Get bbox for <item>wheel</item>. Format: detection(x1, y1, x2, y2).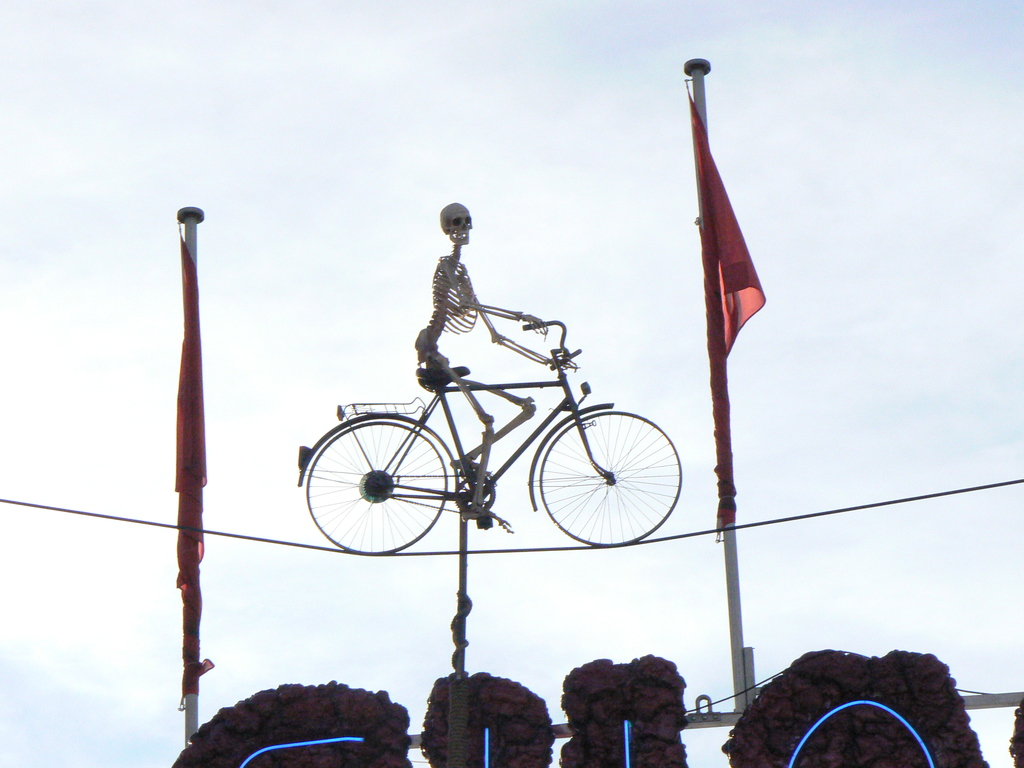
detection(307, 422, 449, 554).
